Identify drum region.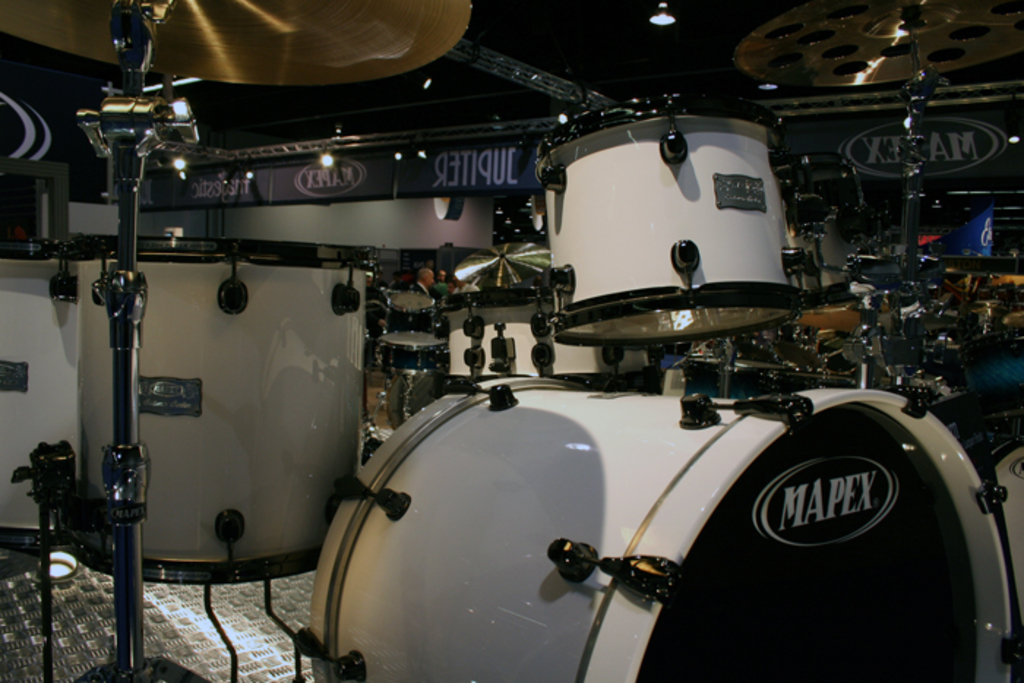
Region: 0,231,83,546.
